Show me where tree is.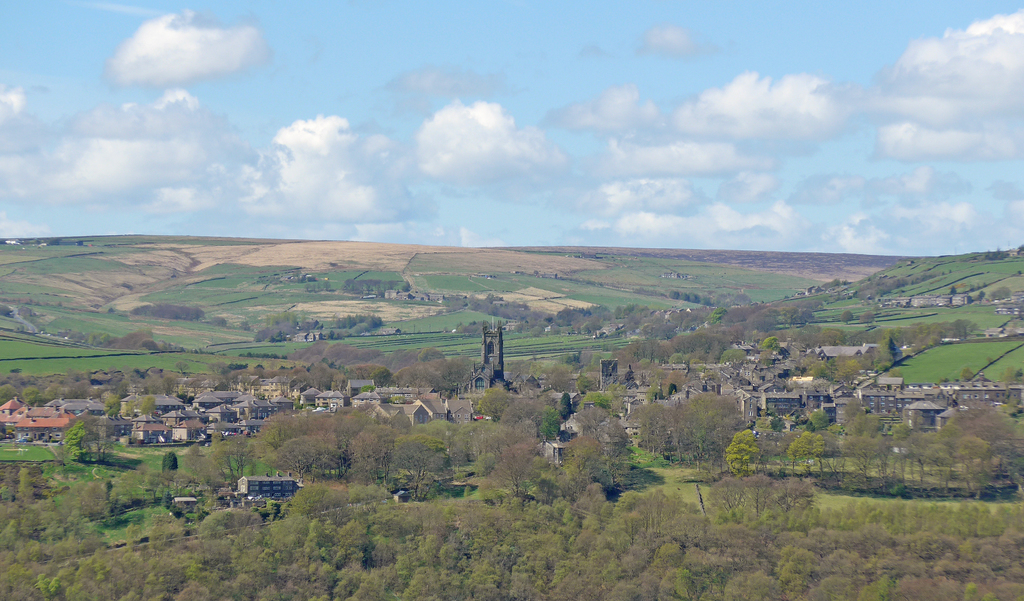
tree is at 500/391/551/421.
